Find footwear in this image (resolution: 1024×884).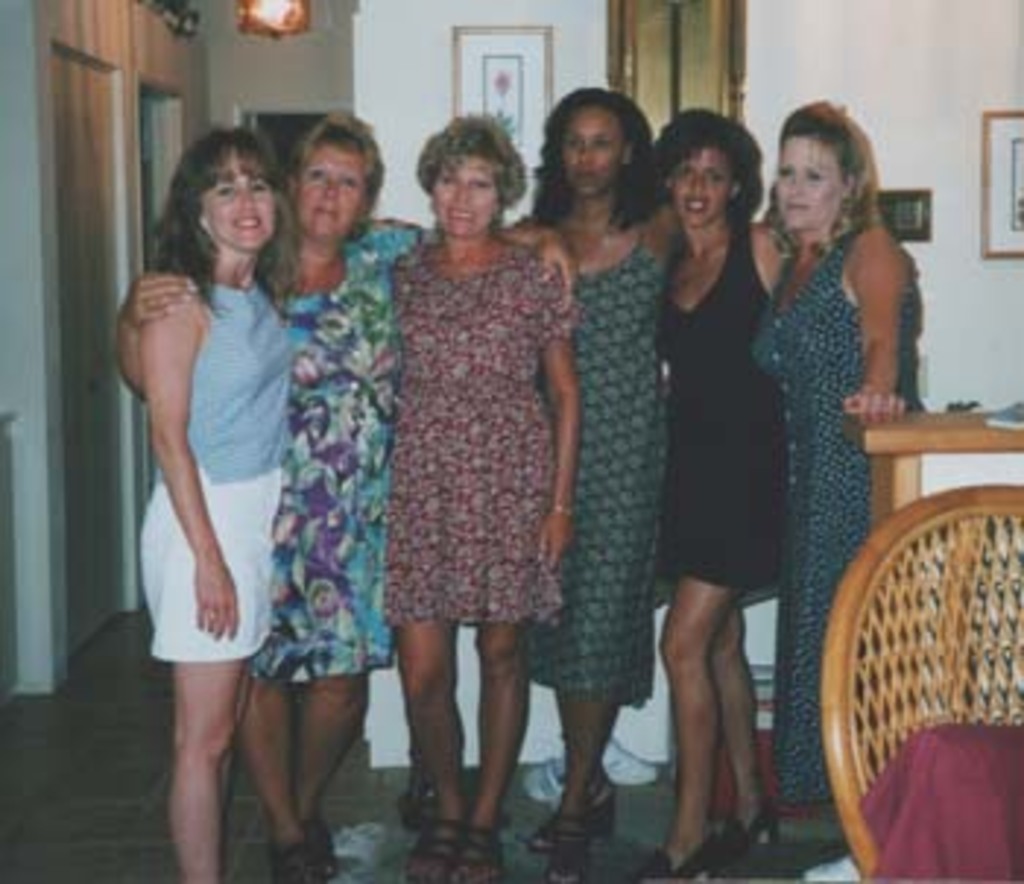
rect(459, 823, 500, 881).
